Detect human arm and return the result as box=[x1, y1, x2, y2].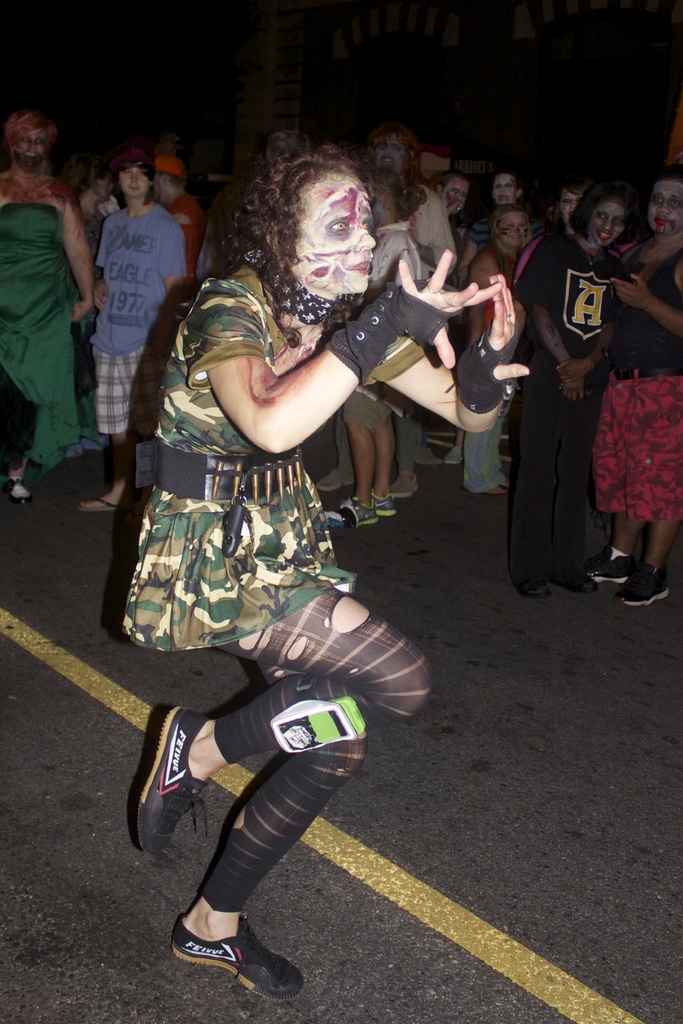
box=[158, 216, 194, 294].
